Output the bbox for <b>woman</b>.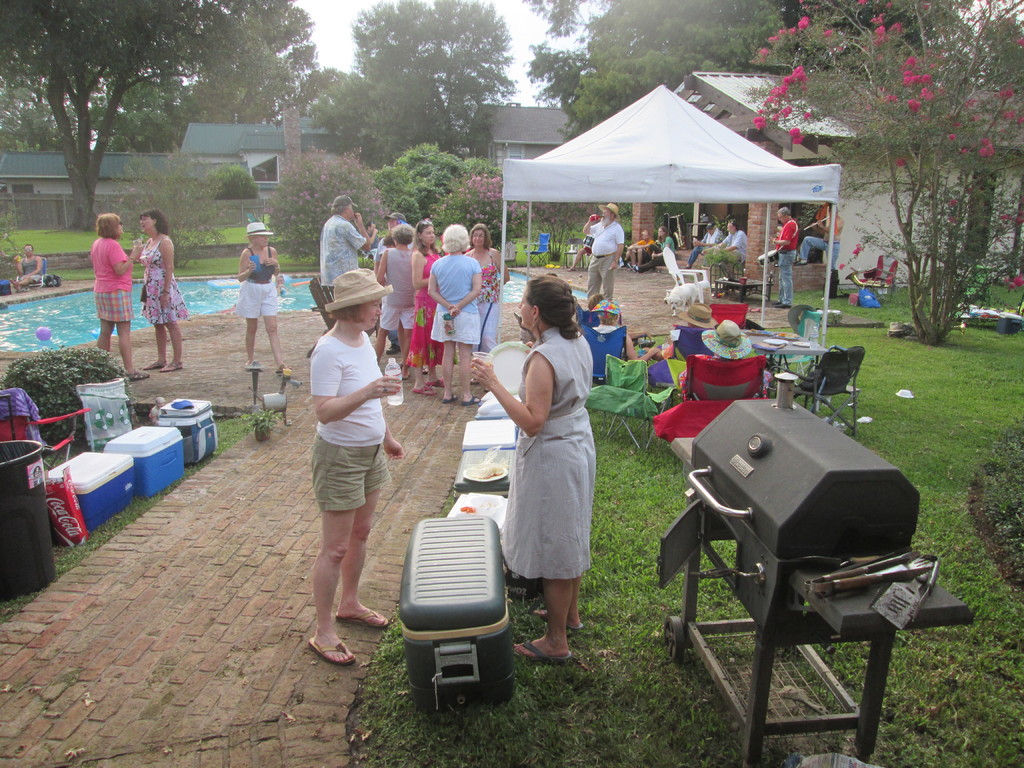
box(86, 216, 146, 381).
